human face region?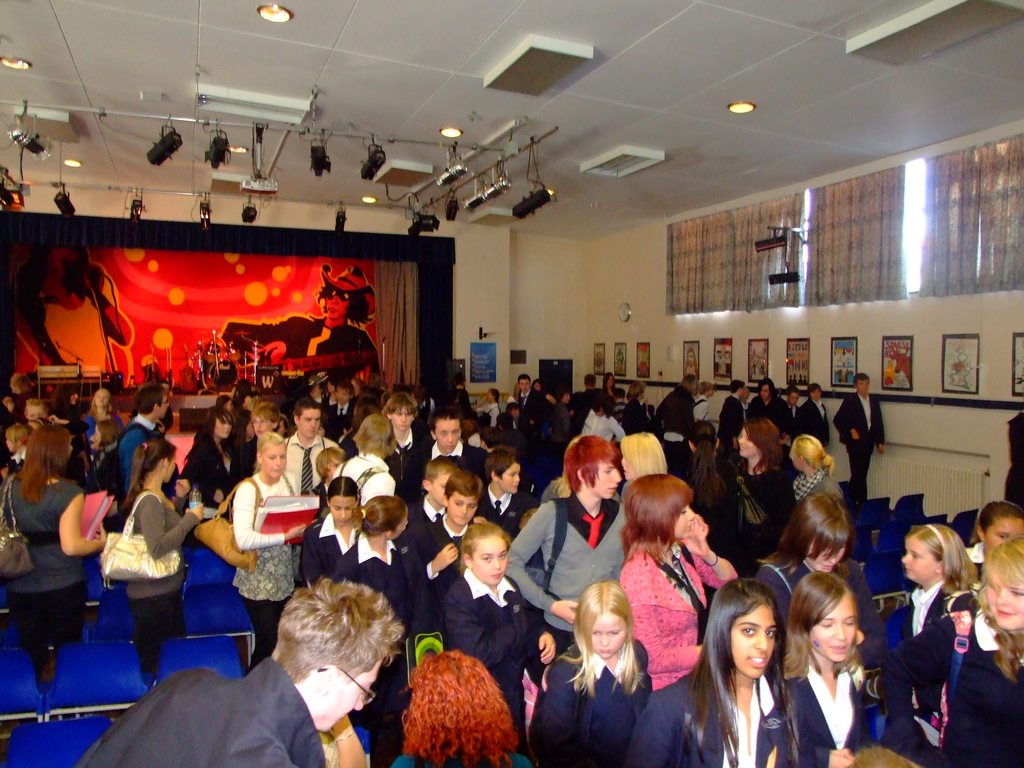
box(598, 615, 619, 656)
